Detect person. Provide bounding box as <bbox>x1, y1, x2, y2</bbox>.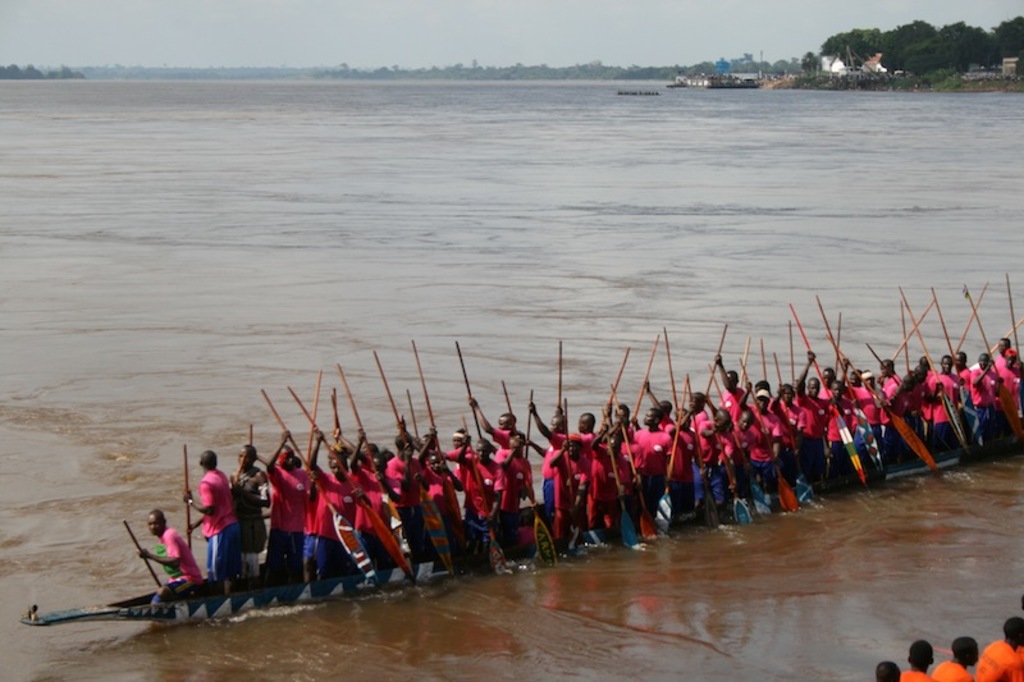
<bbox>232, 443, 262, 576</bbox>.
